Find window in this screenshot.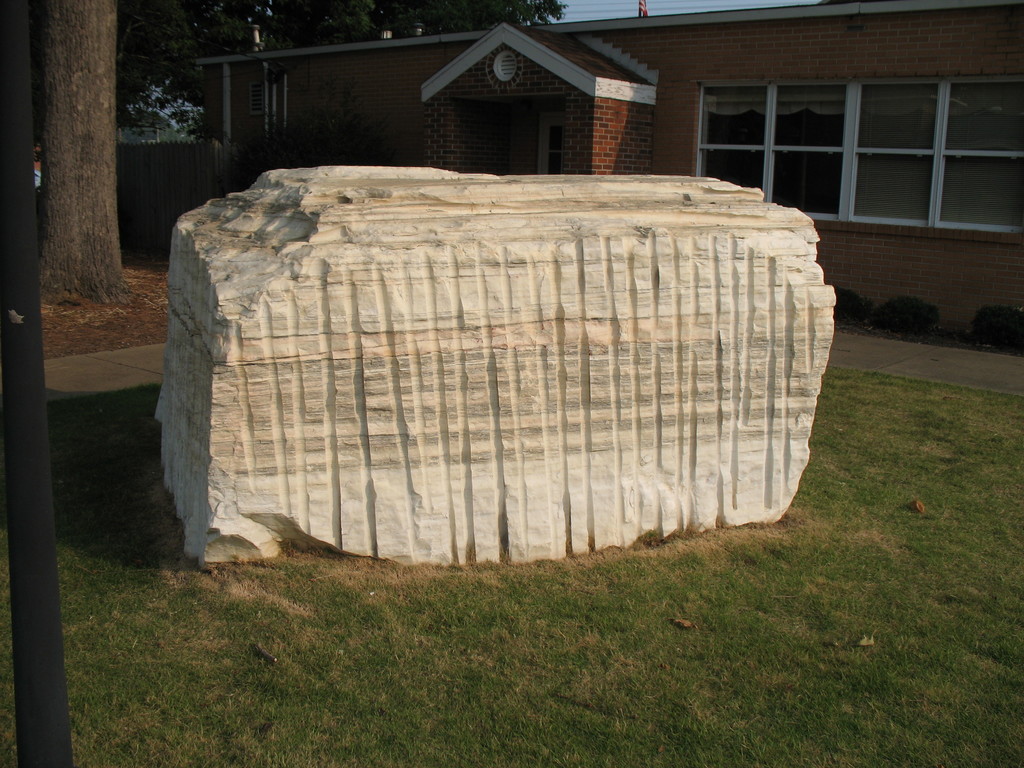
The bounding box for window is <region>857, 85, 938, 150</region>.
